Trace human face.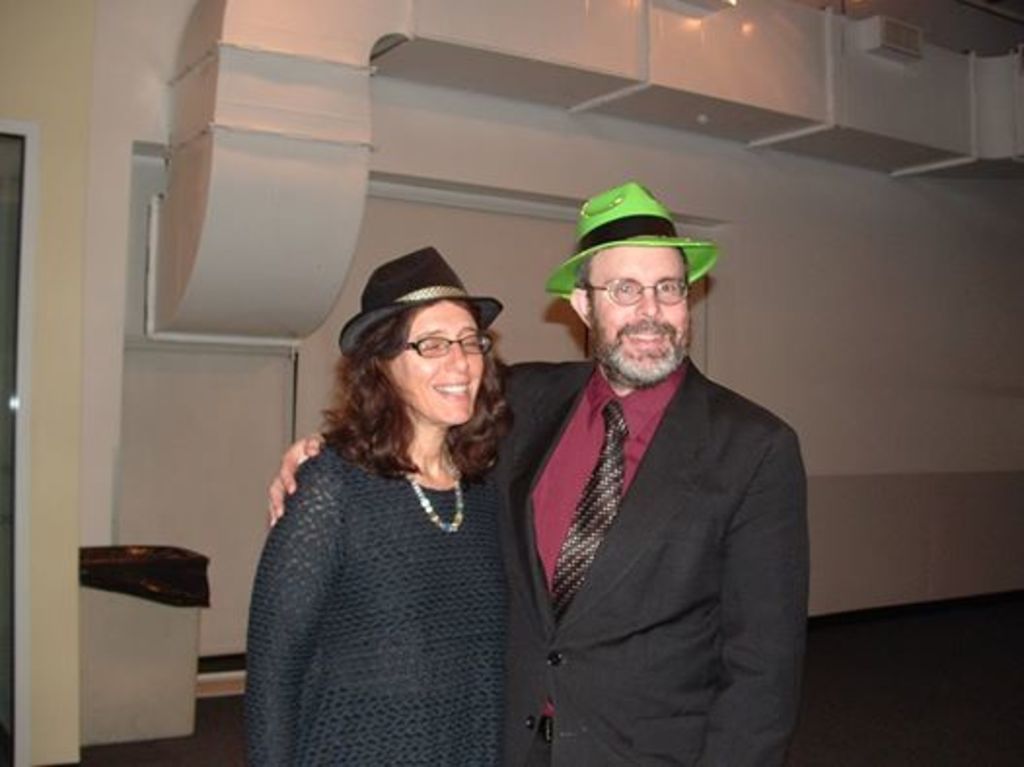
Traced to x1=397 y1=298 x2=487 y2=428.
